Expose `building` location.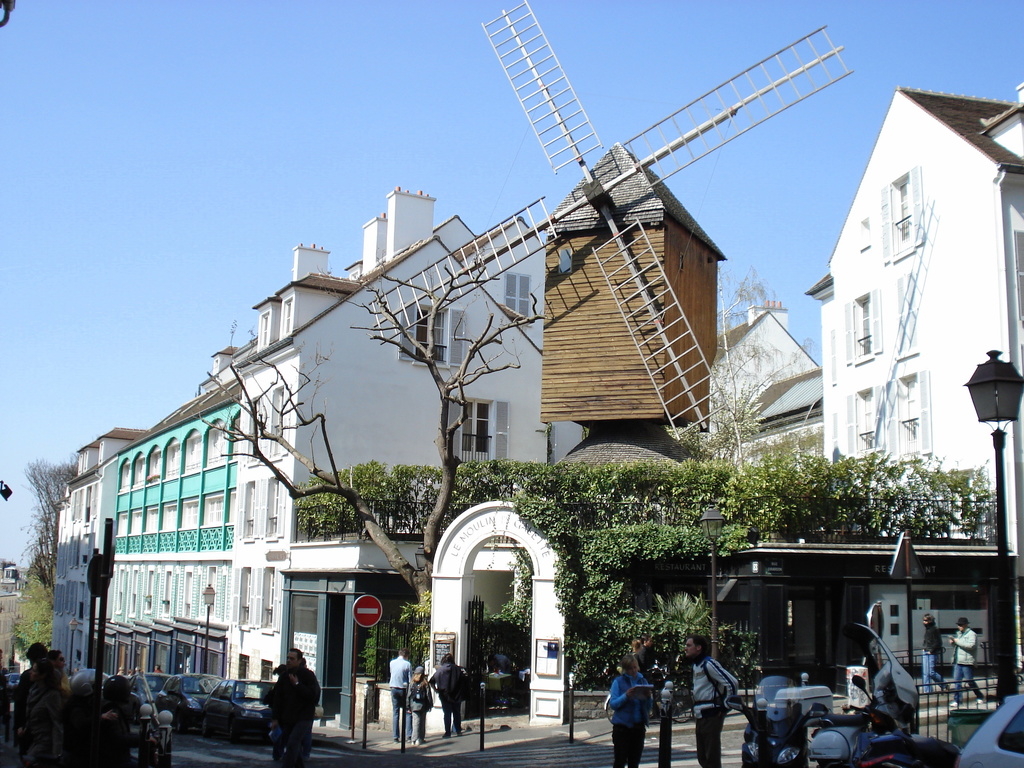
Exposed at bbox=[806, 88, 1023, 663].
